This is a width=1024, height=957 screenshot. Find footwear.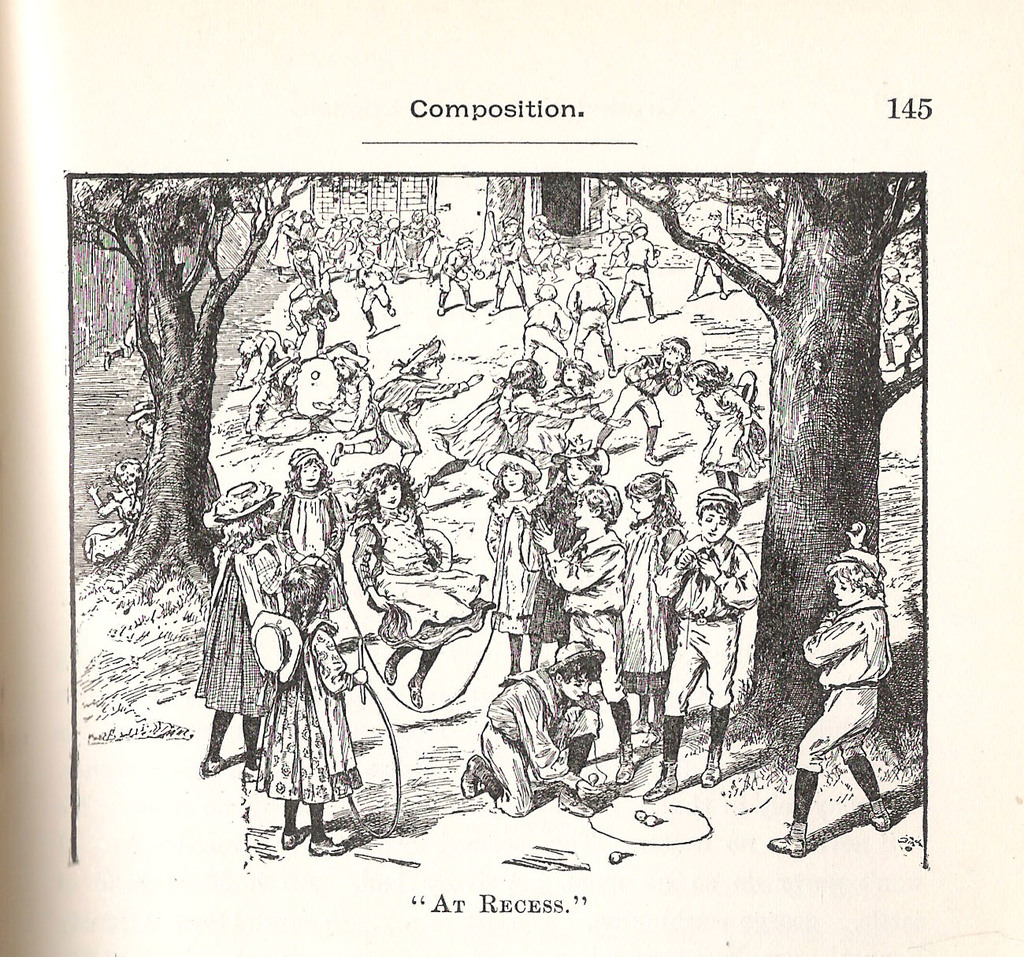
Bounding box: bbox=[866, 799, 891, 831].
